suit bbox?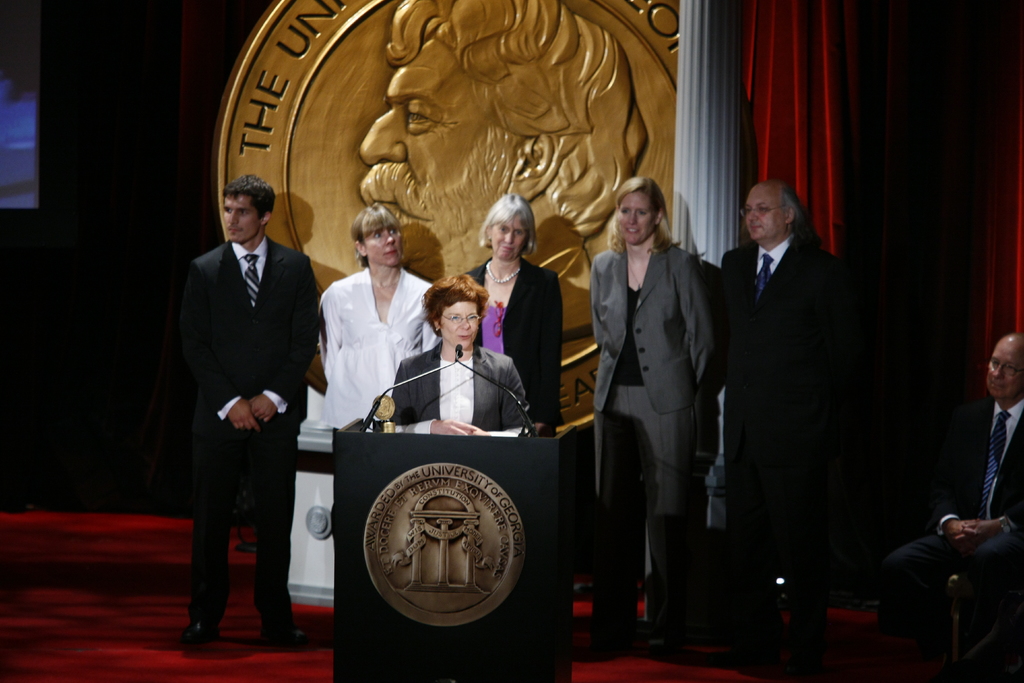
box=[881, 395, 1023, 662]
